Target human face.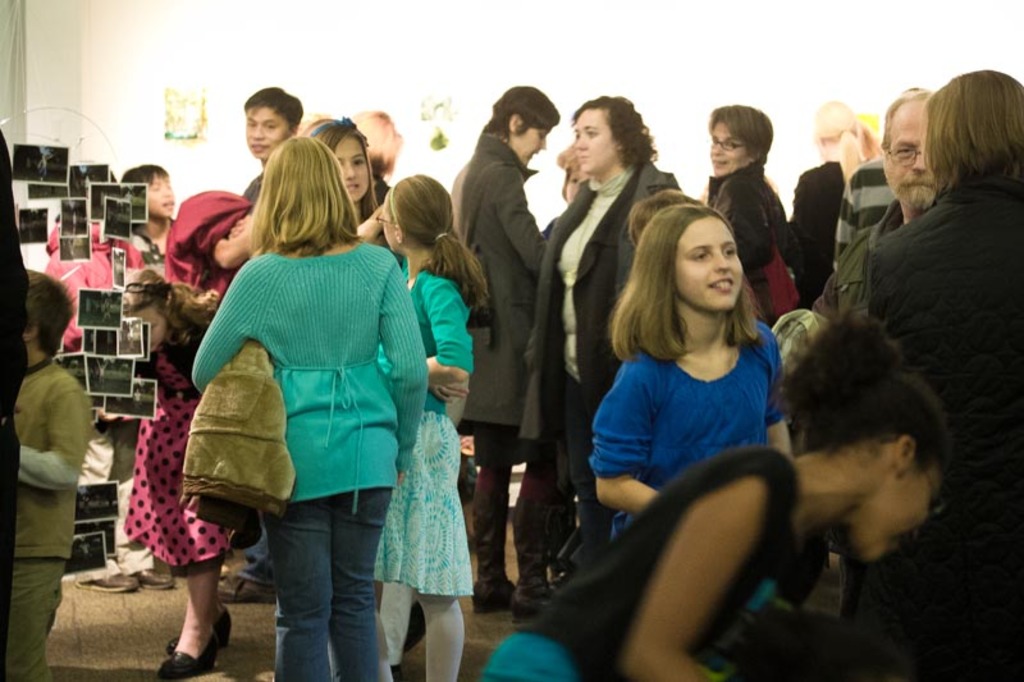
Target region: region(247, 106, 292, 161).
